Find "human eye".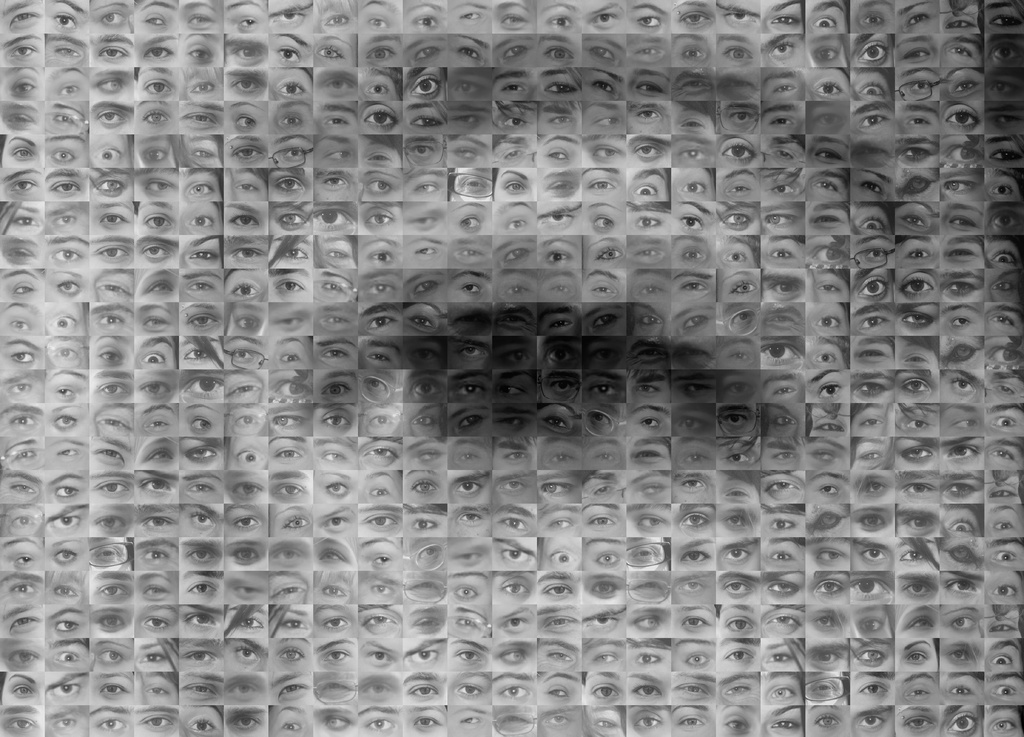
[x1=366, y1=717, x2=392, y2=733].
